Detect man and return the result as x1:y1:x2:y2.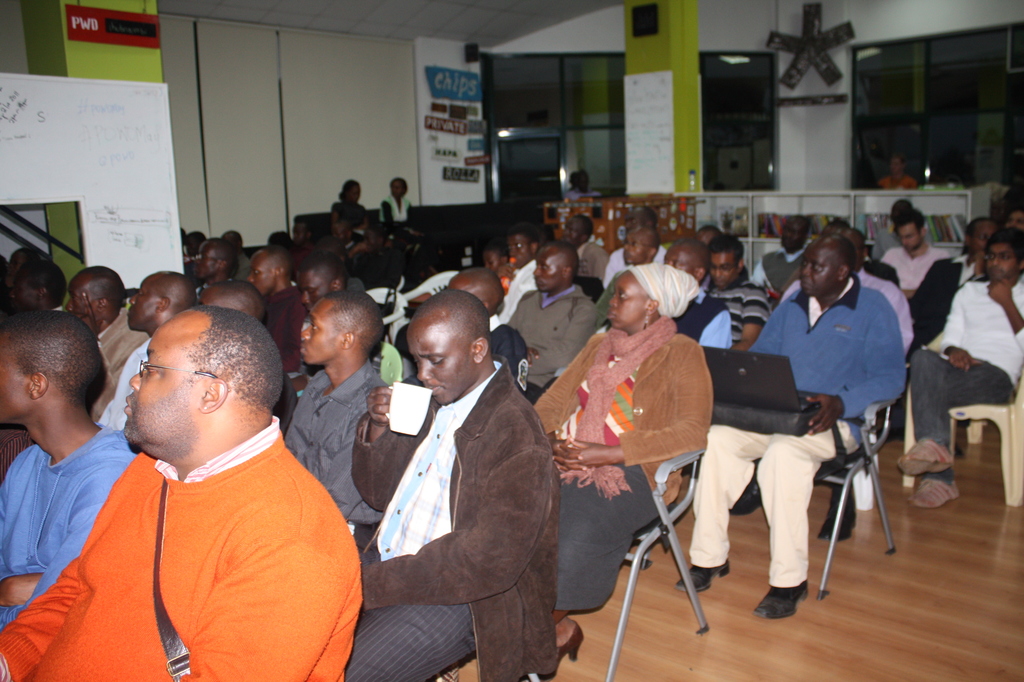
240:245:312:364.
